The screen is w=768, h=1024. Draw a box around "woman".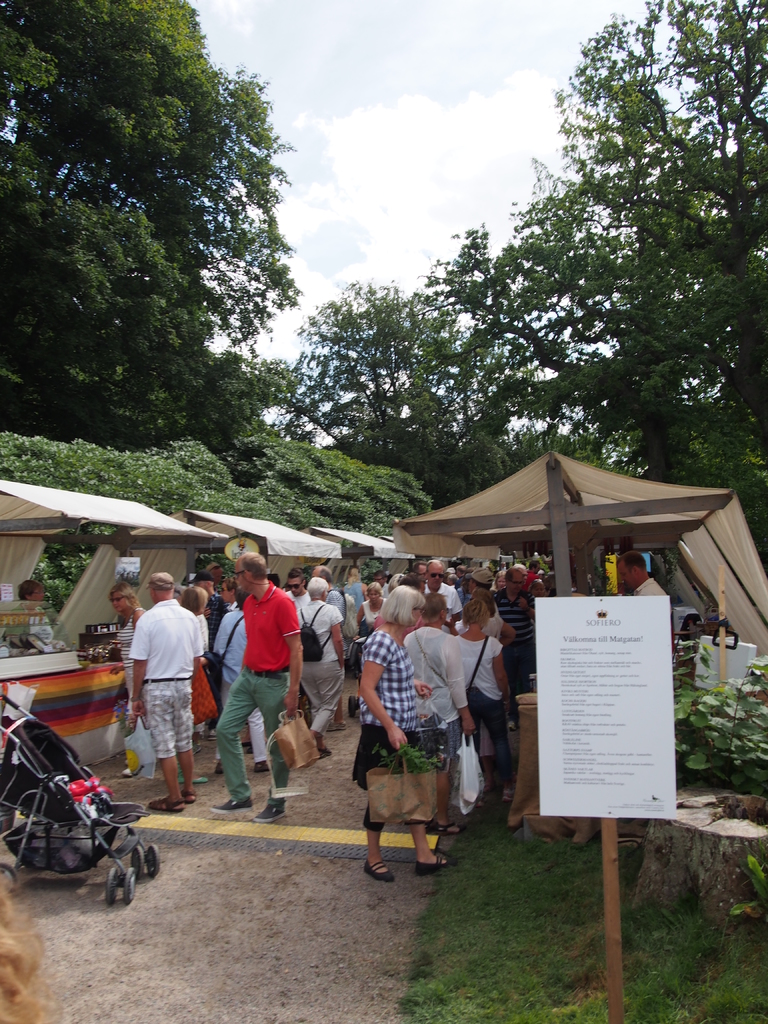
rect(466, 591, 502, 636).
